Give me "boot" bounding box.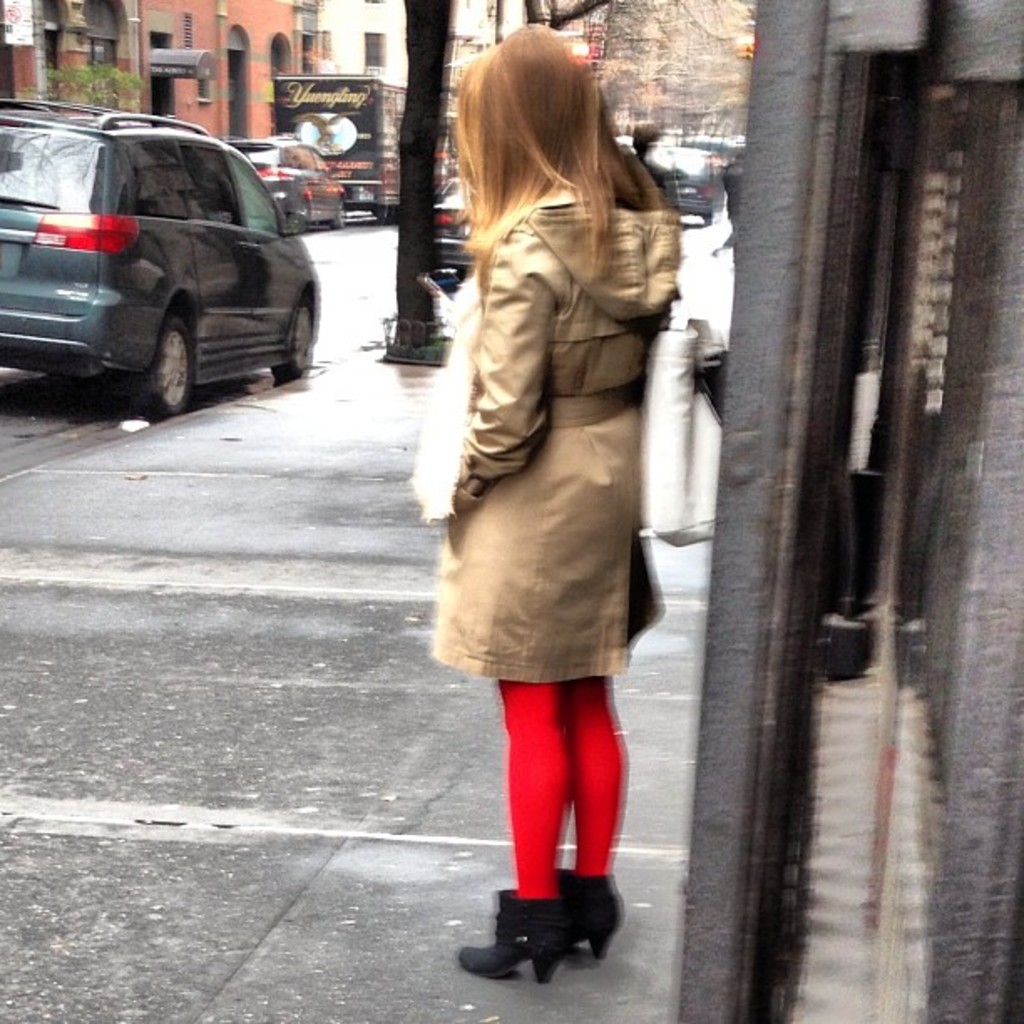
pyautogui.locateOnScreen(545, 860, 631, 969).
